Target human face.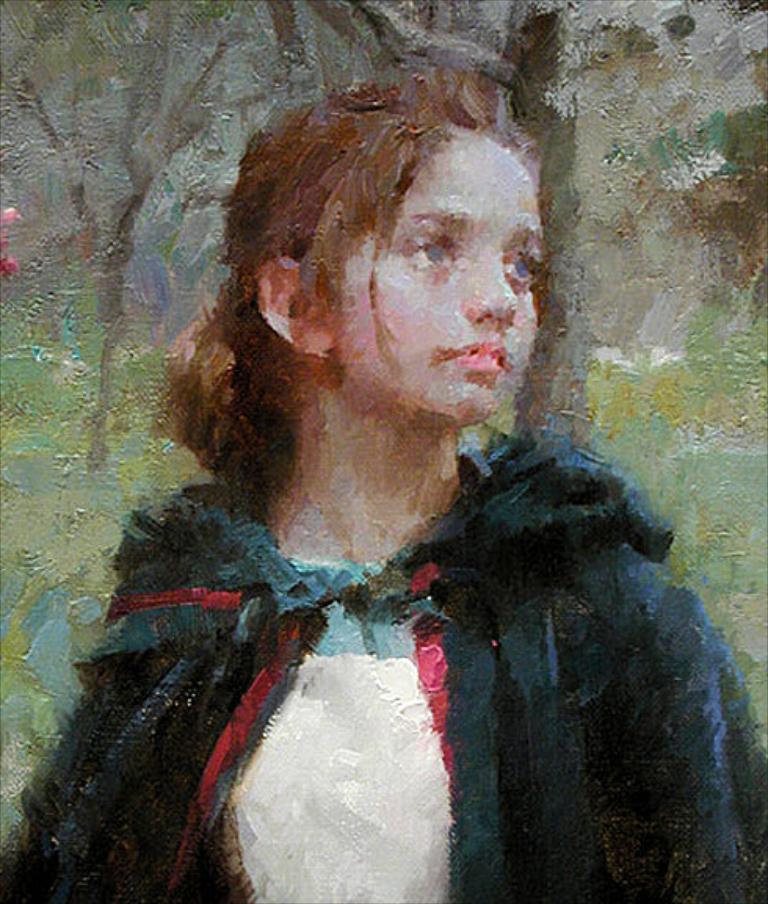
Target region: crop(331, 135, 544, 417).
